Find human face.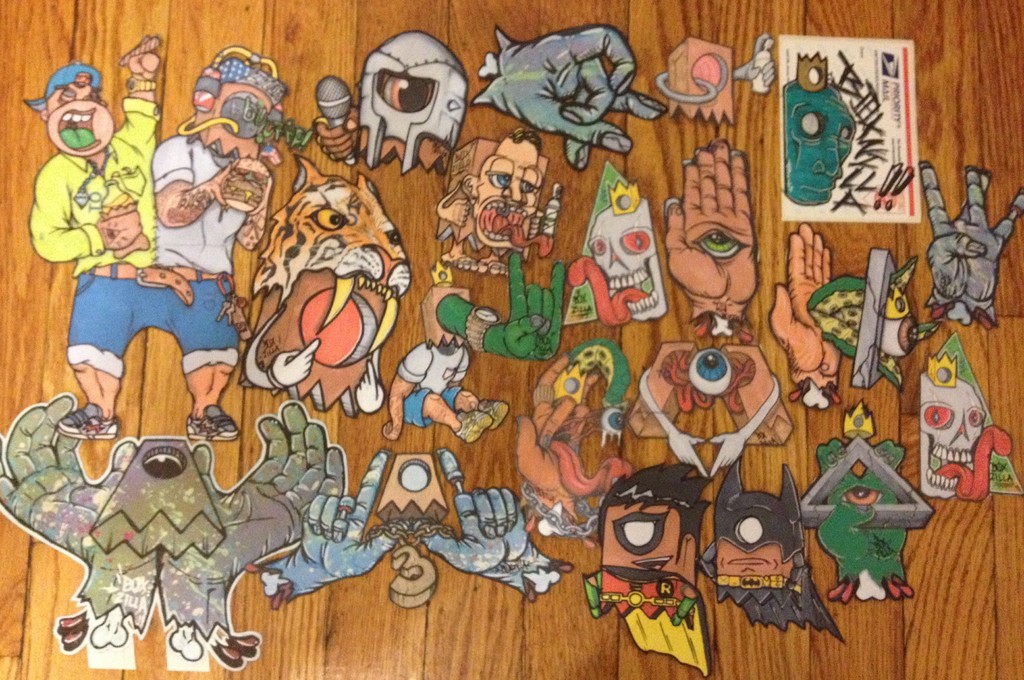
<box>209,82,273,161</box>.
